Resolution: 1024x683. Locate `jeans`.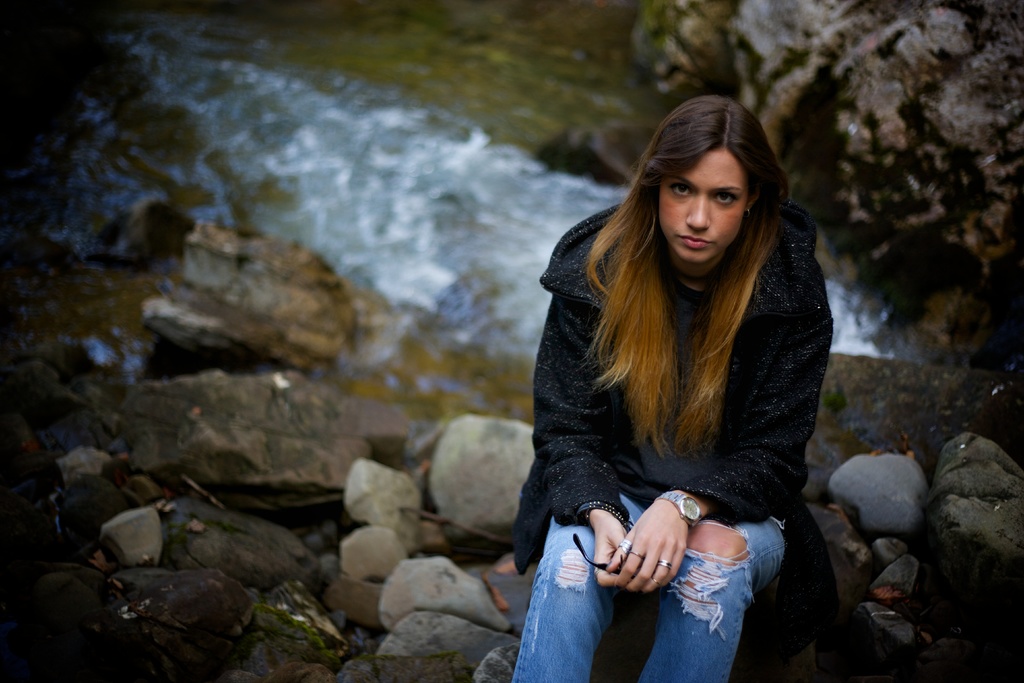
Rect(557, 522, 791, 664).
